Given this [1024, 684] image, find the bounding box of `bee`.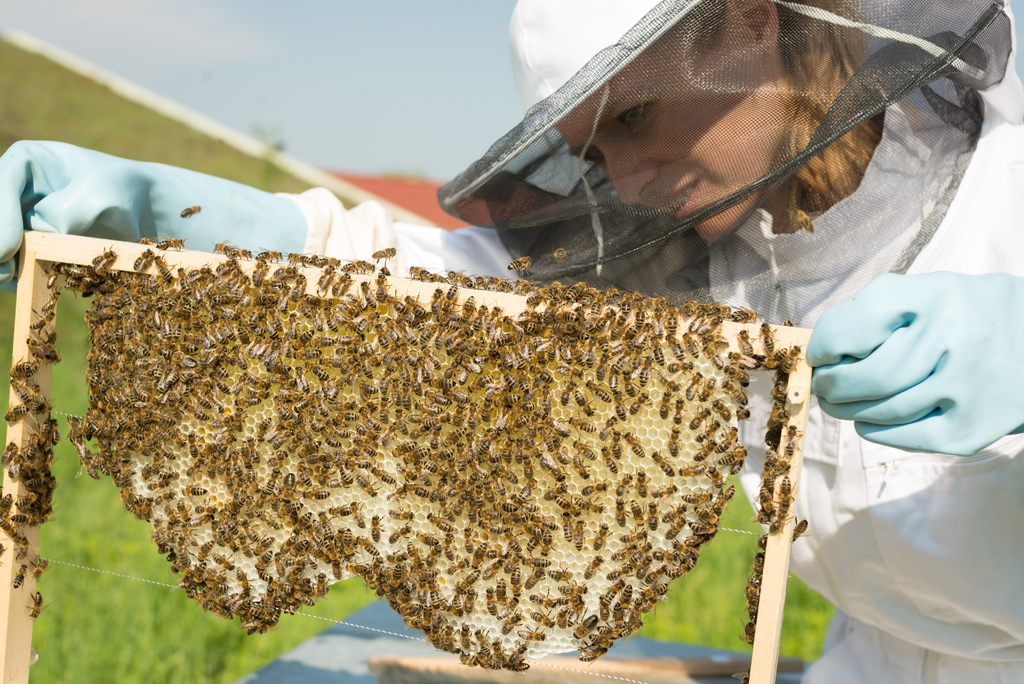
left=157, top=233, right=185, bottom=252.
